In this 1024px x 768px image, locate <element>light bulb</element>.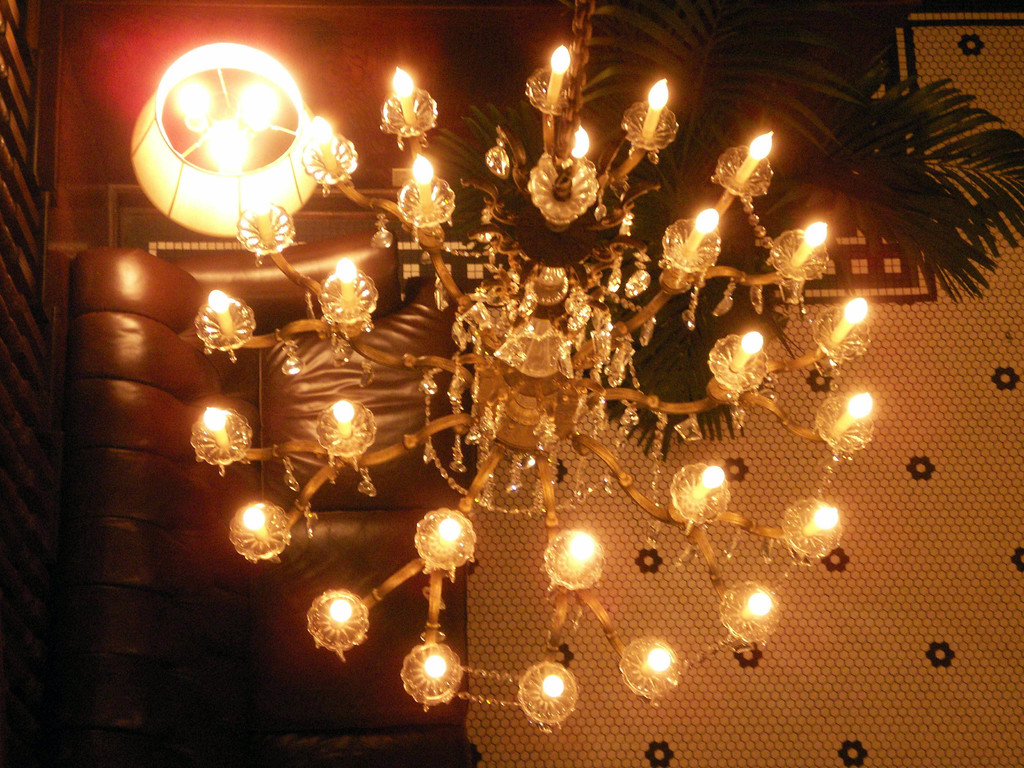
Bounding box: bbox=[313, 120, 333, 148].
